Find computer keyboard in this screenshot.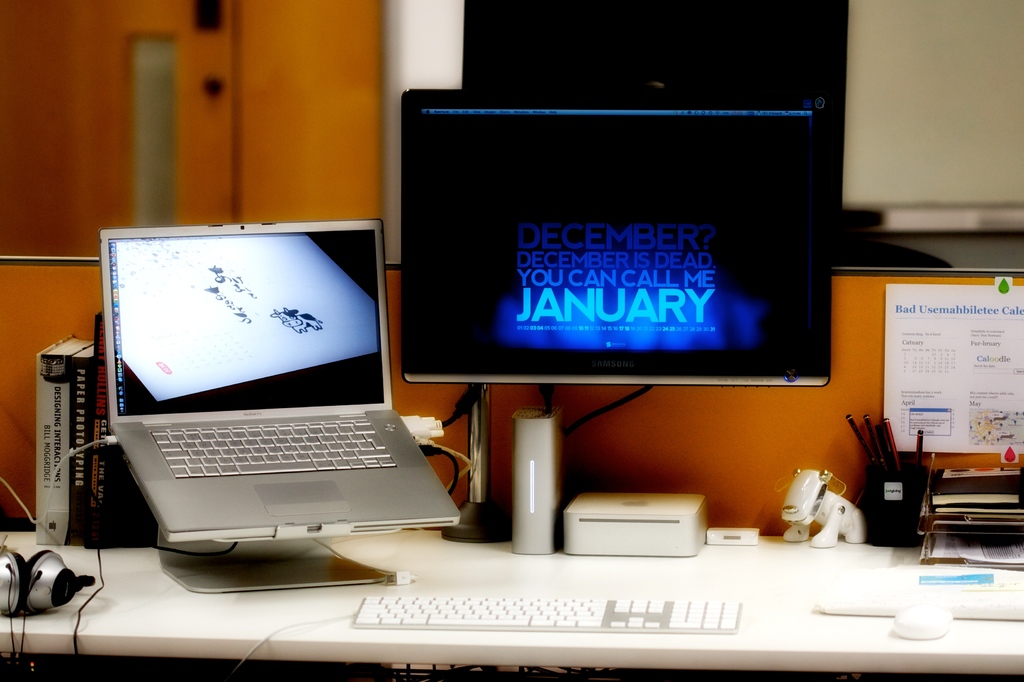
The bounding box for computer keyboard is (x1=349, y1=594, x2=744, y2=633).
